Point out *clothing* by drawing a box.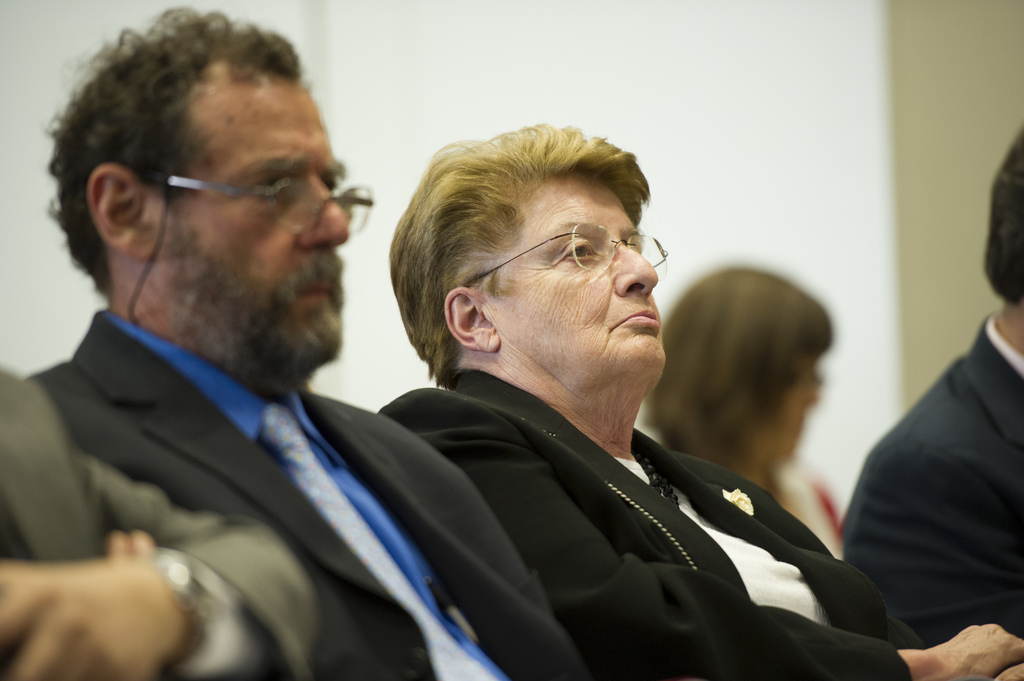
l=26, t=298, r=590, b=679.
